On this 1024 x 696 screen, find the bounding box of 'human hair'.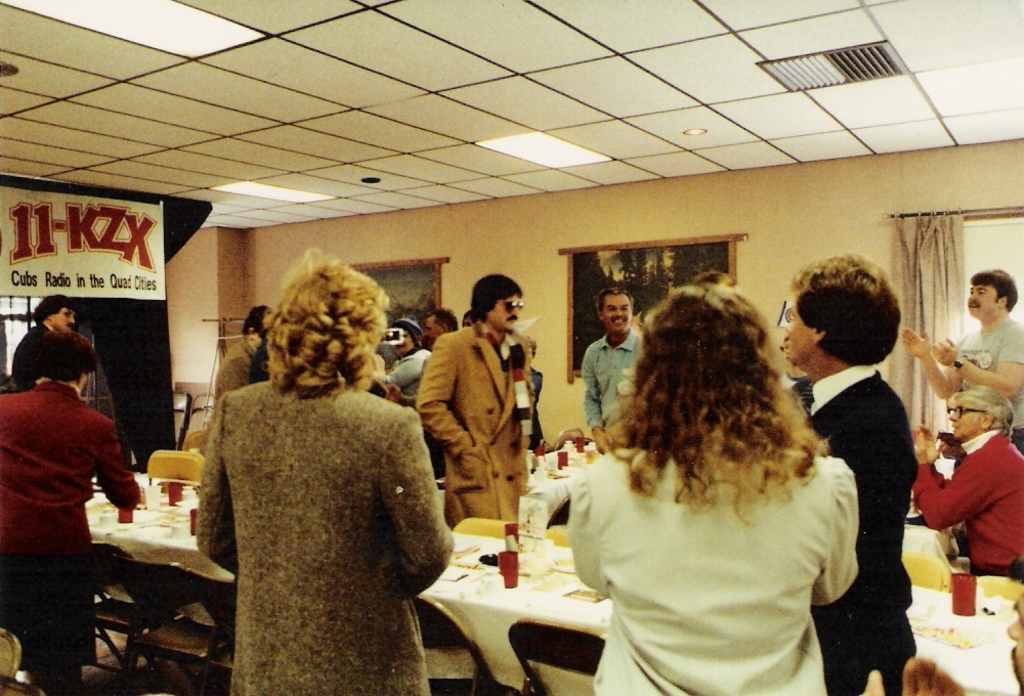
Bounding box: [472,273,523,323].
